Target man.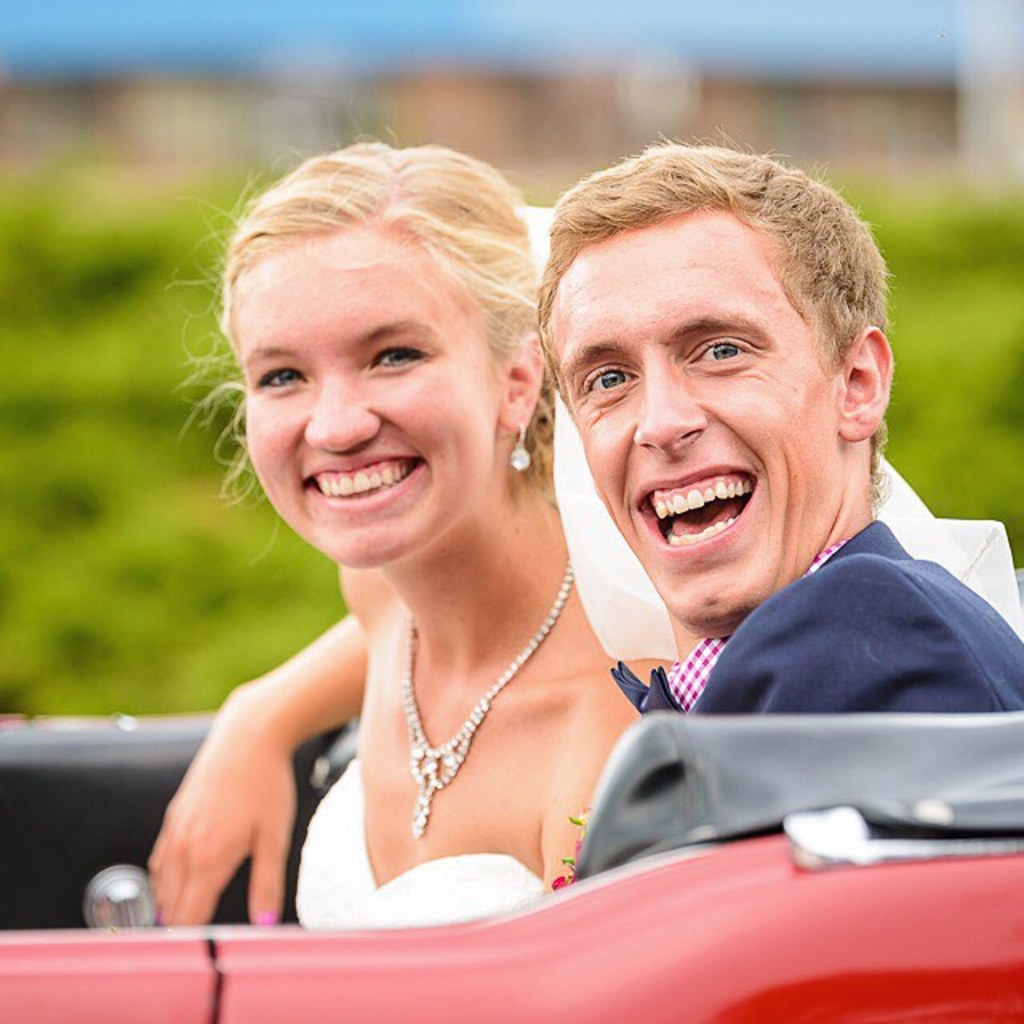
Target region: pyautogui.locateOnScreen(152, 147, 1022, 933).
